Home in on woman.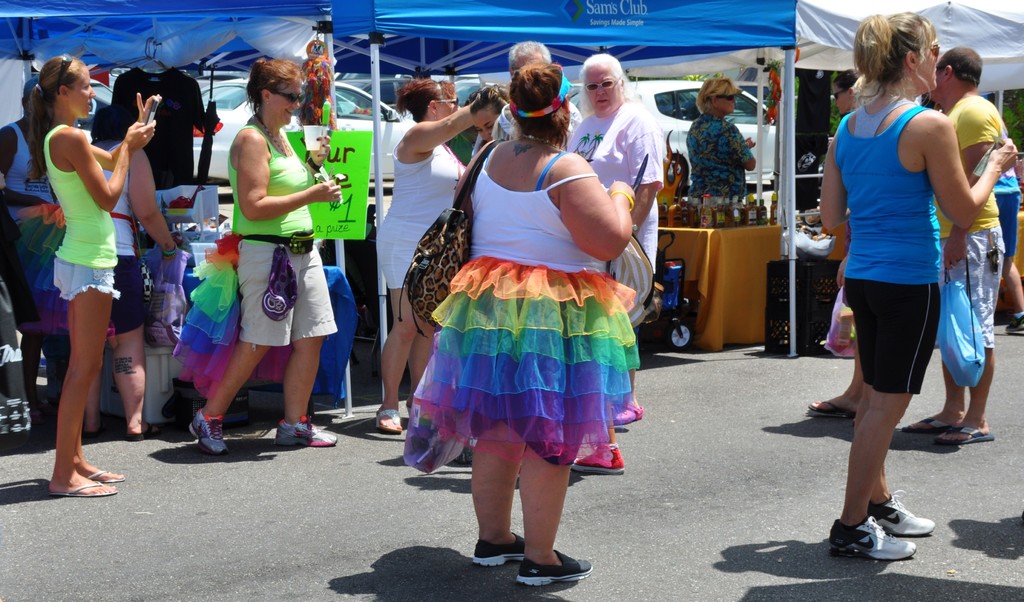
Homed in at x1=185 y1=54 x2=341 y2=462.
